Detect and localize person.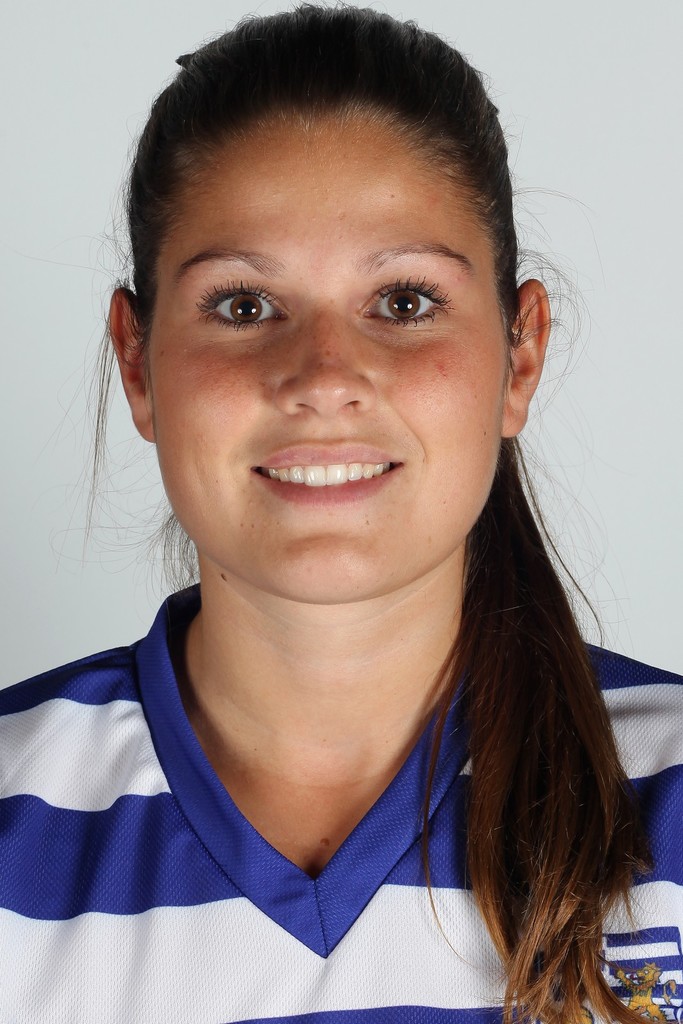
Localized at l=0, t=6, r=681, b=1023.
